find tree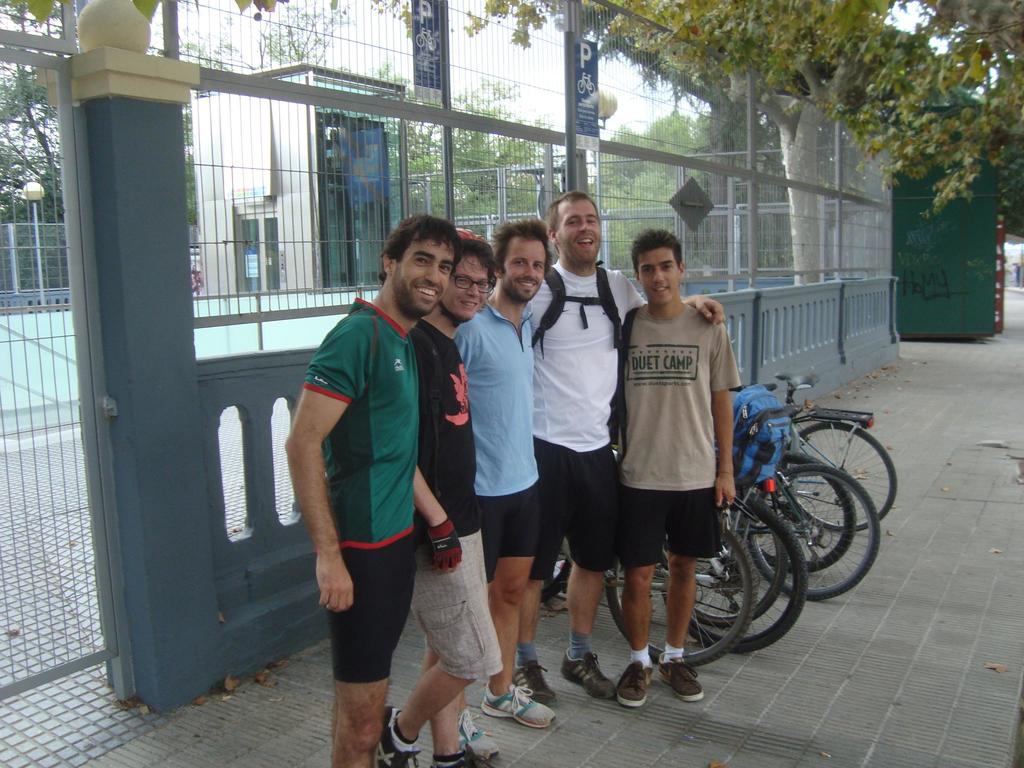
[0,0,90,234]
